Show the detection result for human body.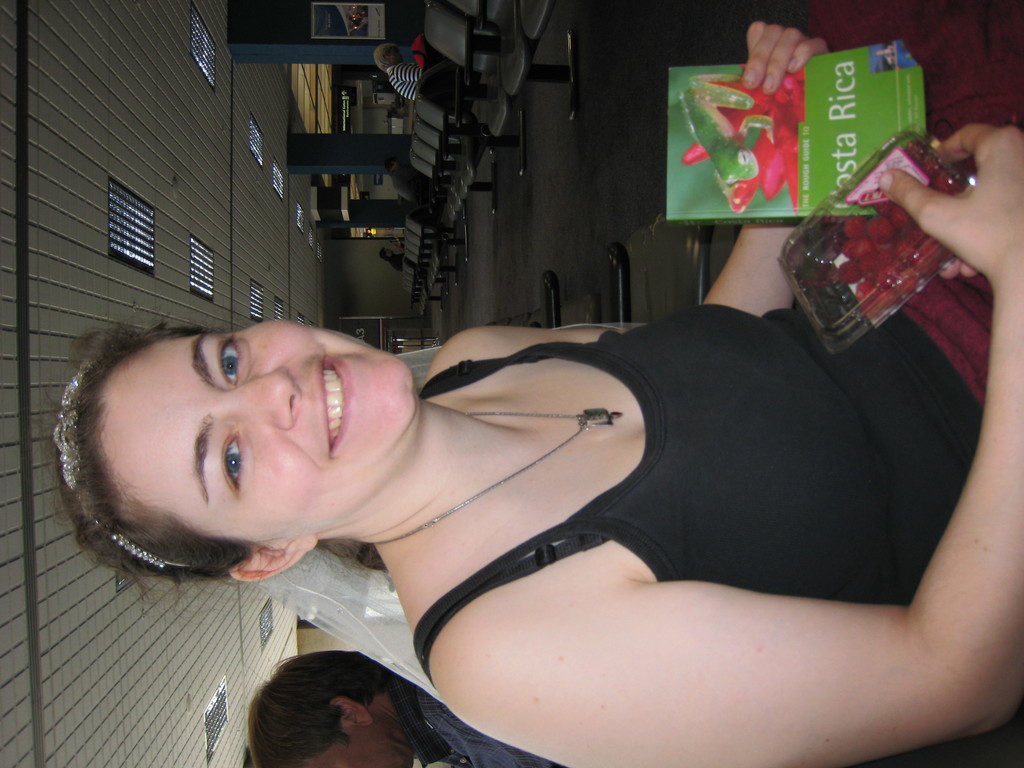
left=93, top=194, right=1006, bottom=753.
